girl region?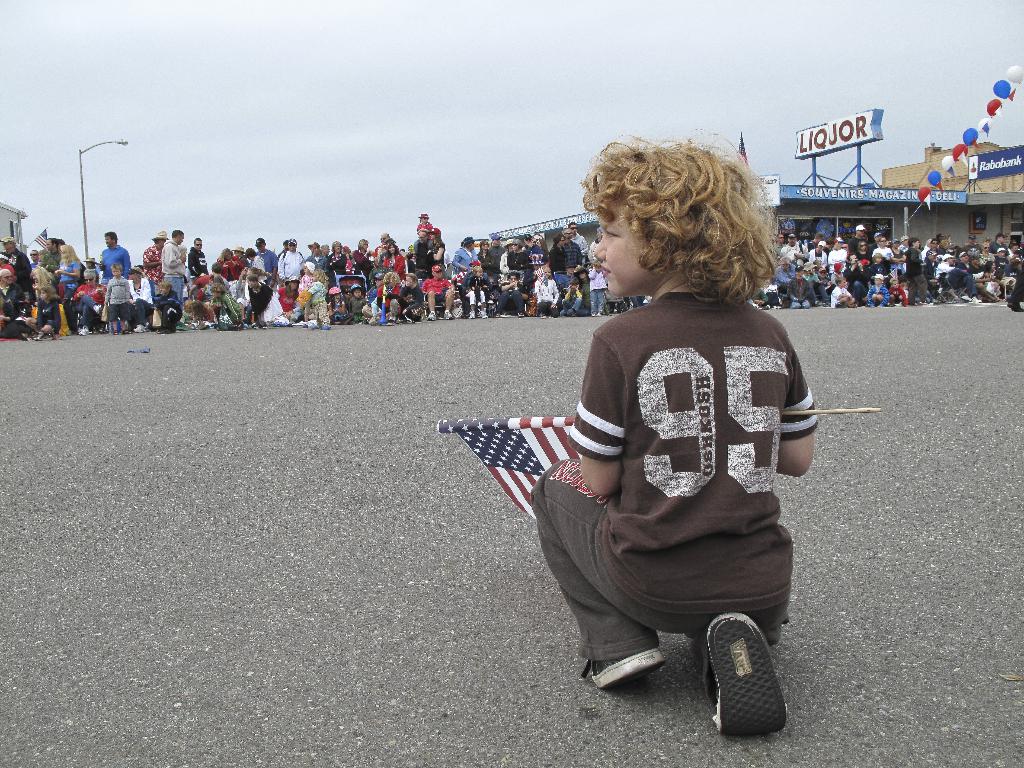
25 283 62 341
